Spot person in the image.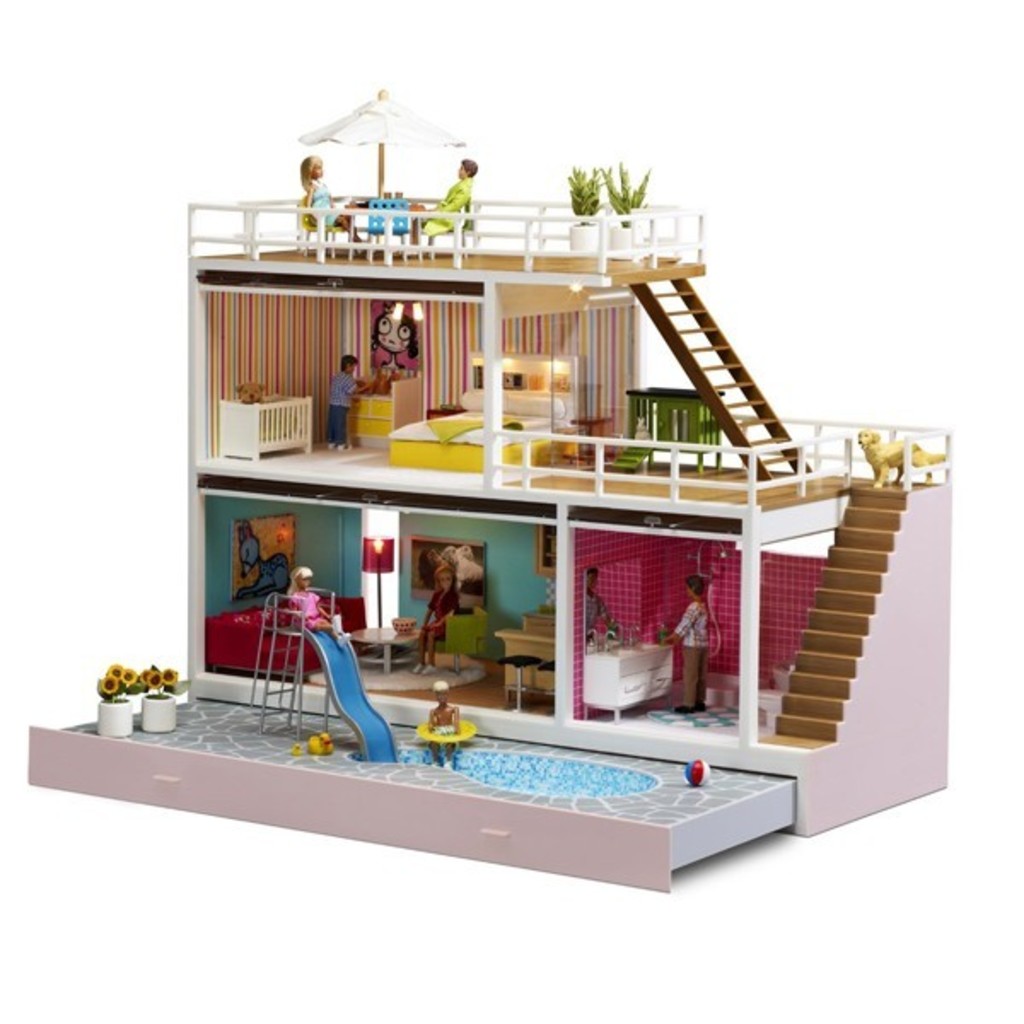
person found at Rect(575, 567, 614, 647).
